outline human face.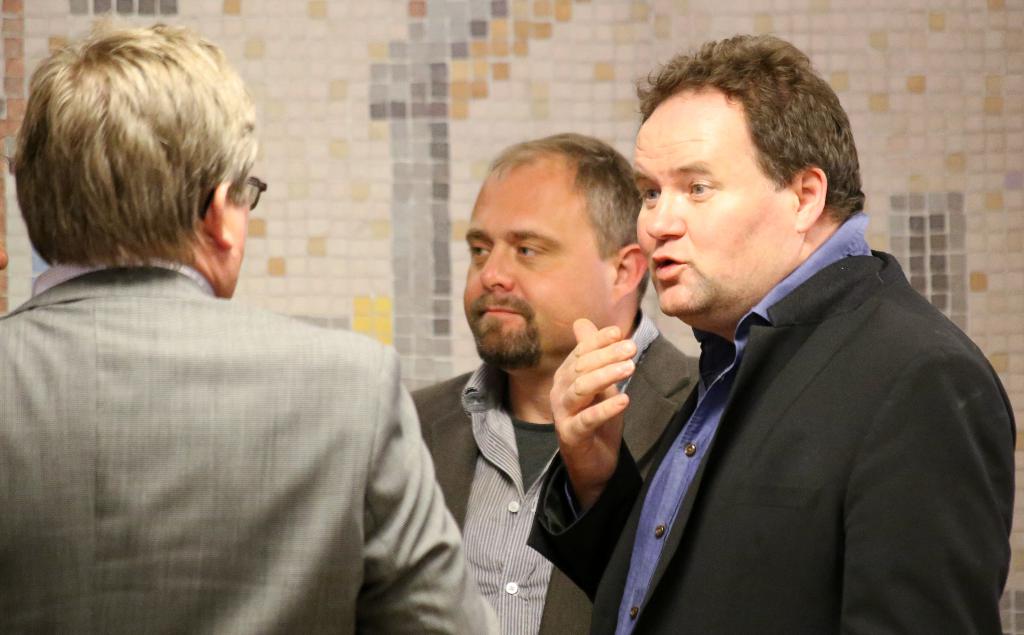
Outline: crop(221, 168, 255, 299).
